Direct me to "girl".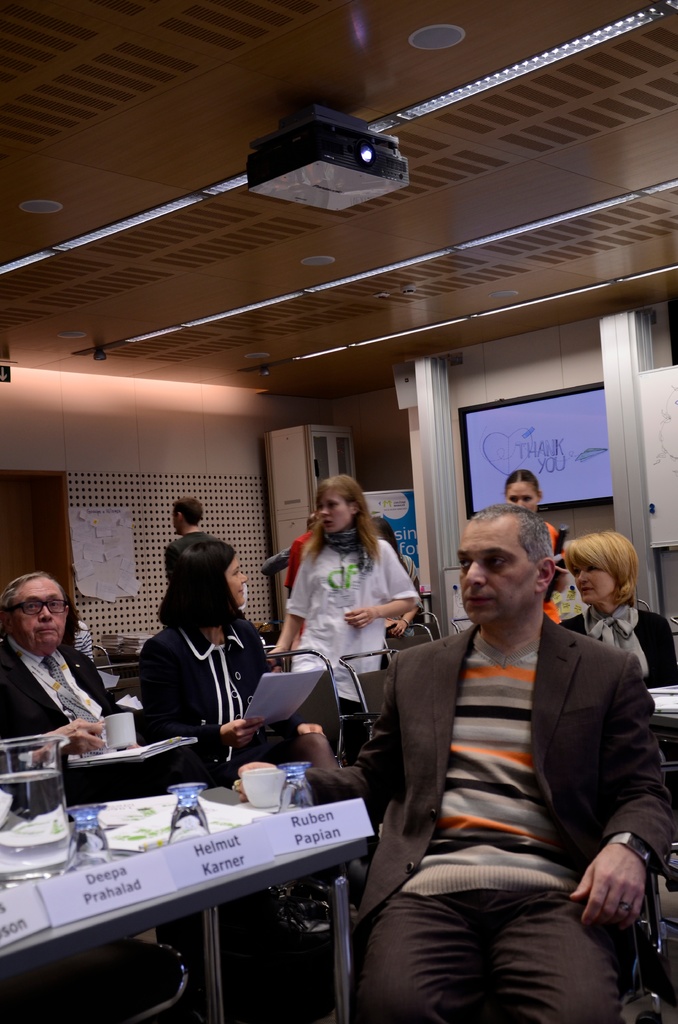
Direction: (269, 475, 423, 712).
